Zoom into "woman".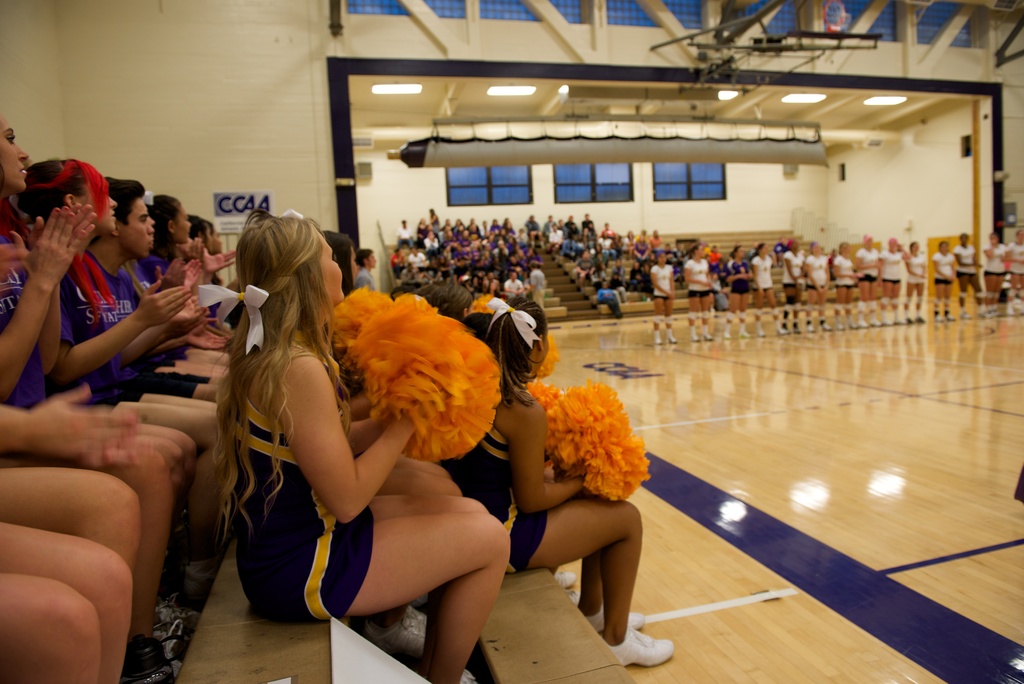
Zoom target: [x1=477, y1=291, x2=684, y2=672].
